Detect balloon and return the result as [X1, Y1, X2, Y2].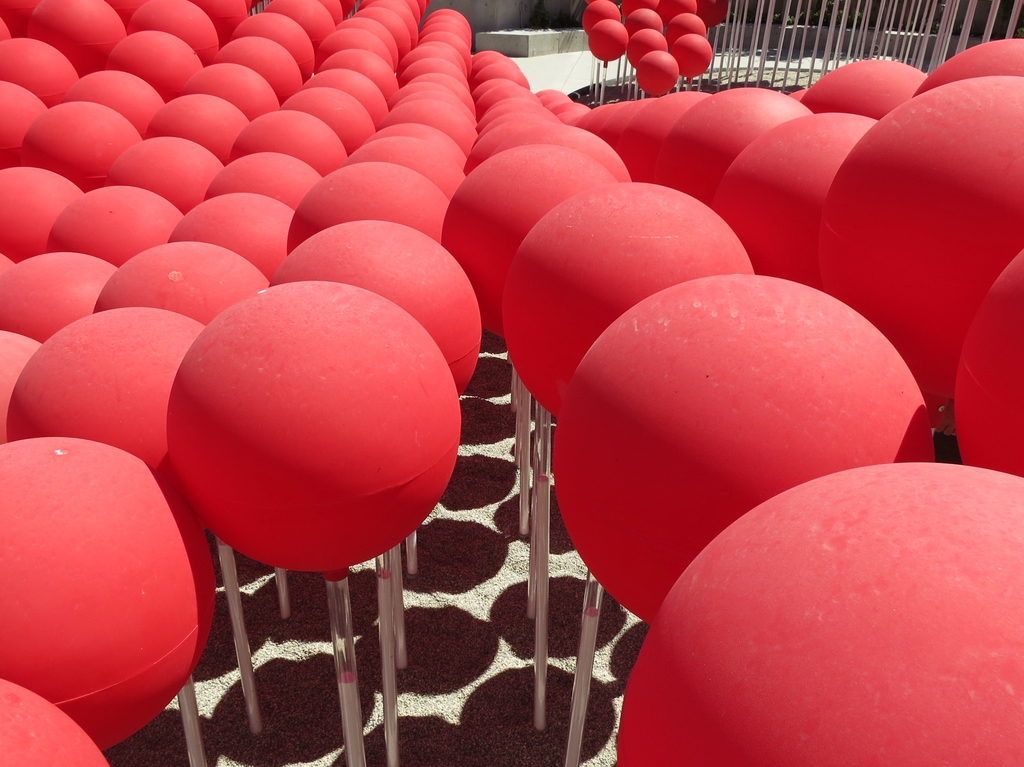
[313, 46, 401, 97].
